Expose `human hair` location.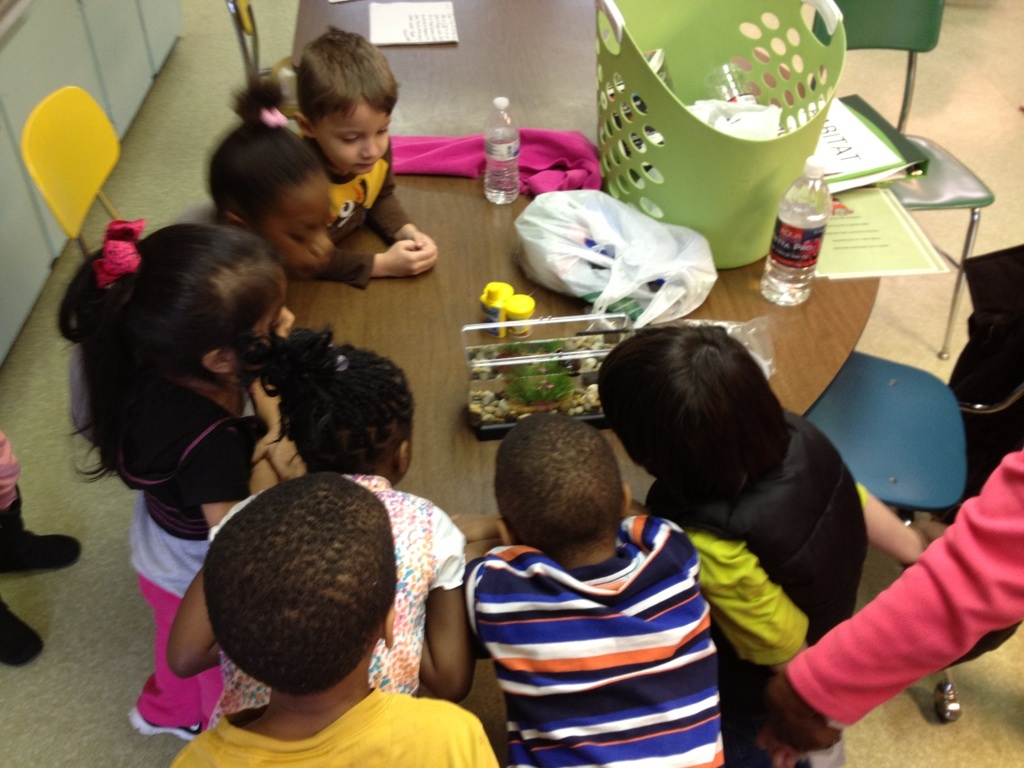
Exposed at detection(287, 27, 405, 128).
